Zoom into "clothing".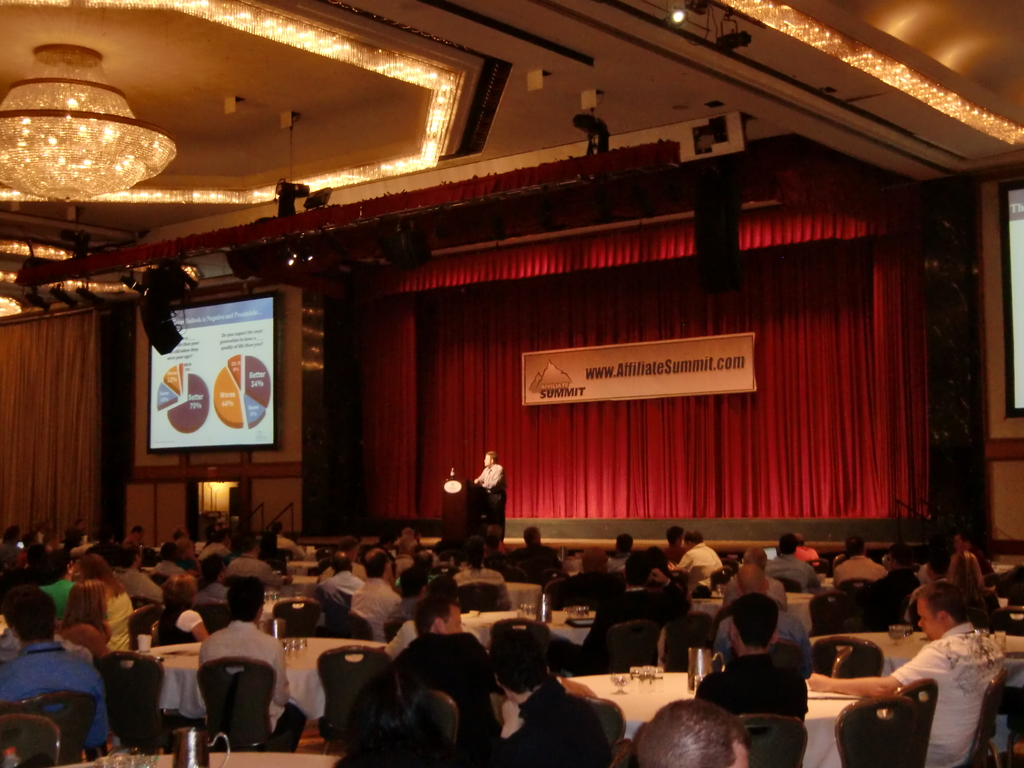
Zoom target: {"left": 399, "top": 627, "right": 504, "bottom": 753}.
